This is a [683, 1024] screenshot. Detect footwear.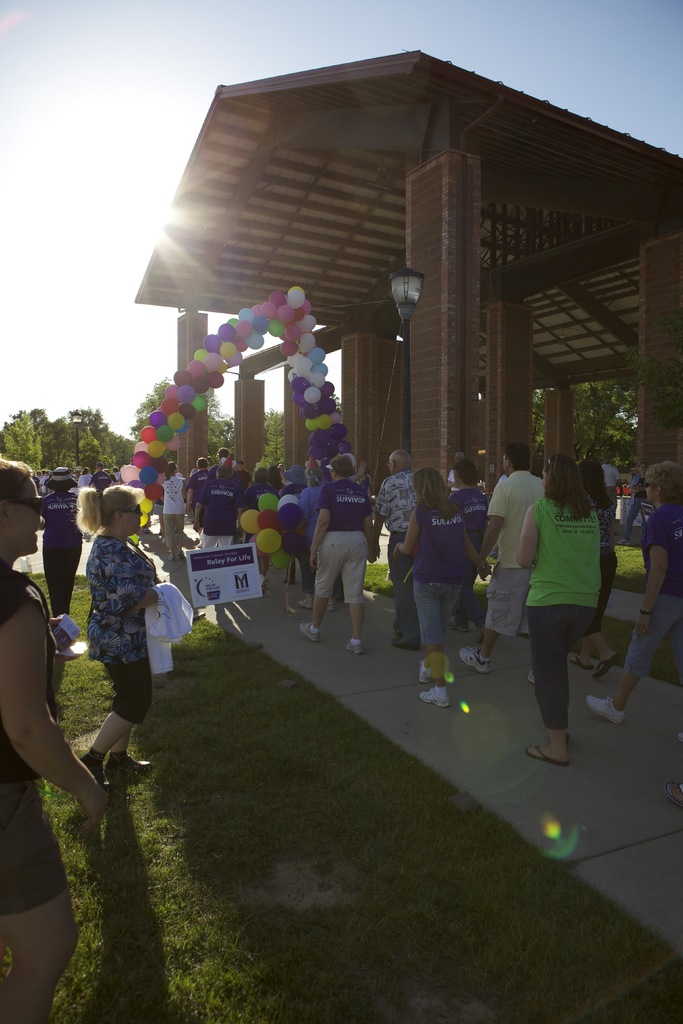
589, 655, 618, 679.
